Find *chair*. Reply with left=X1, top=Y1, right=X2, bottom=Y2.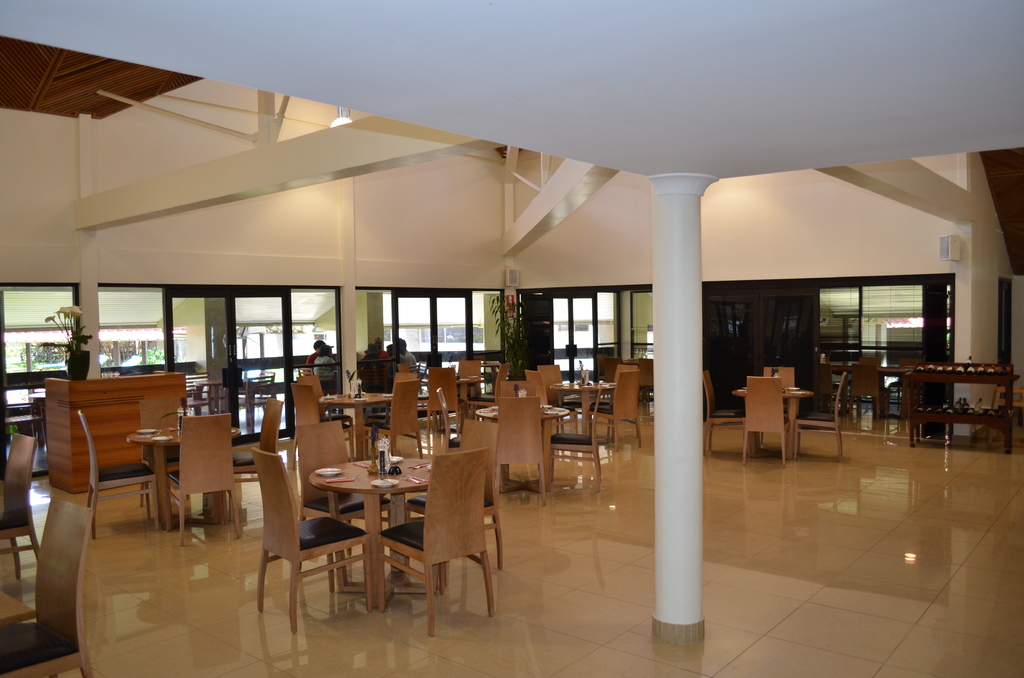
left=392, top=371, right=417, bottom=383.
